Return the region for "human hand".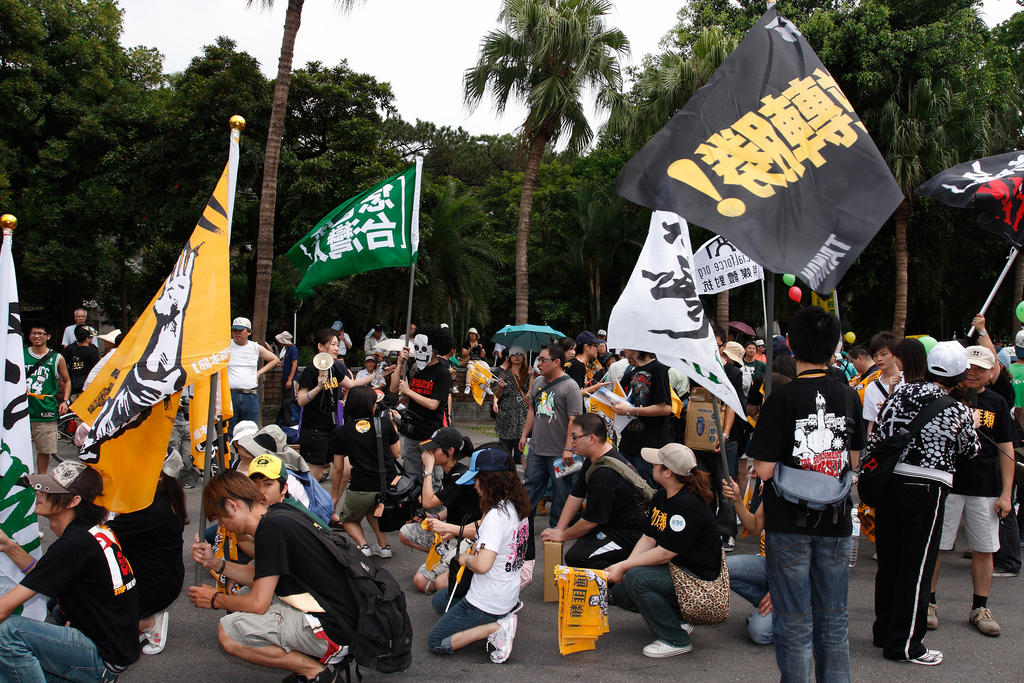
select_region(494, 377, 505, 391).
